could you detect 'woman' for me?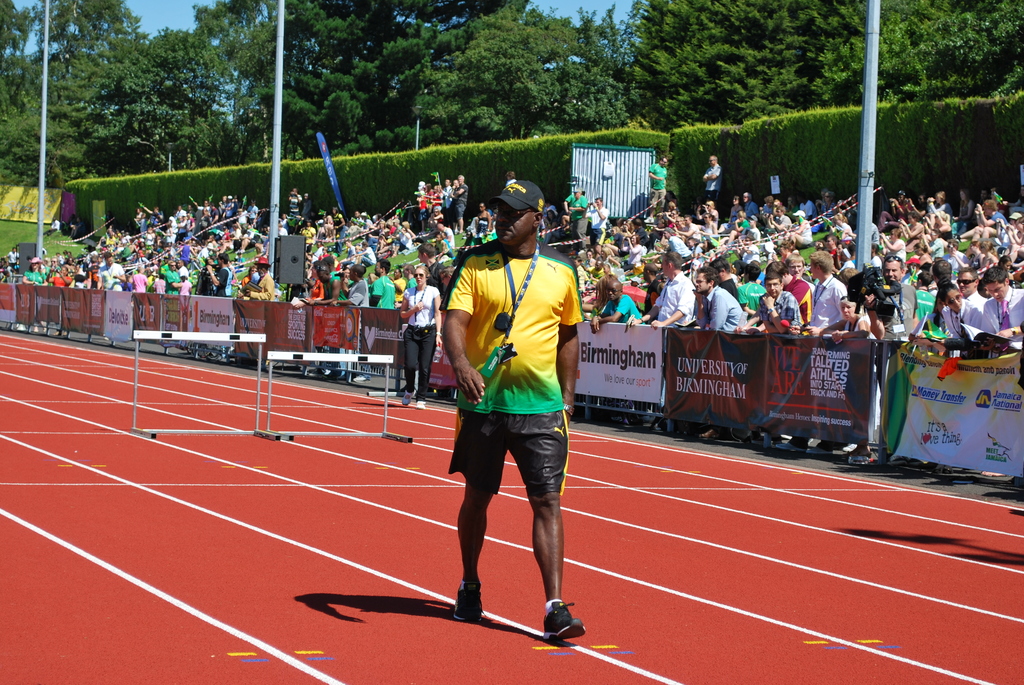
Detection result: <box>788,194,803,210</box>.
